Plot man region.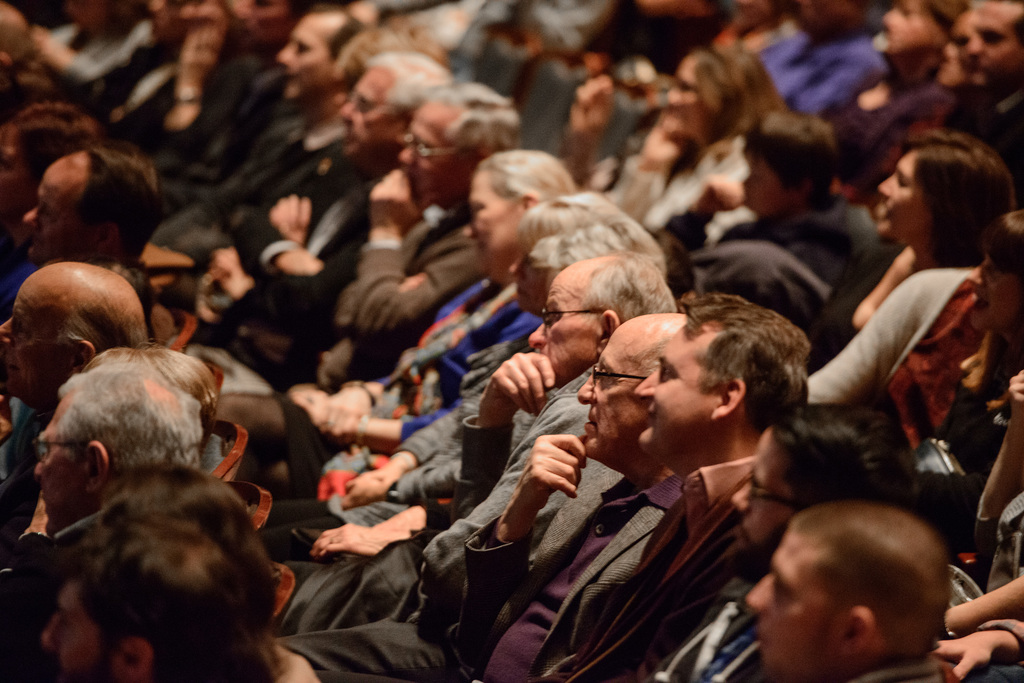
Plotted at bbox=(0, 362, 204, 604).
